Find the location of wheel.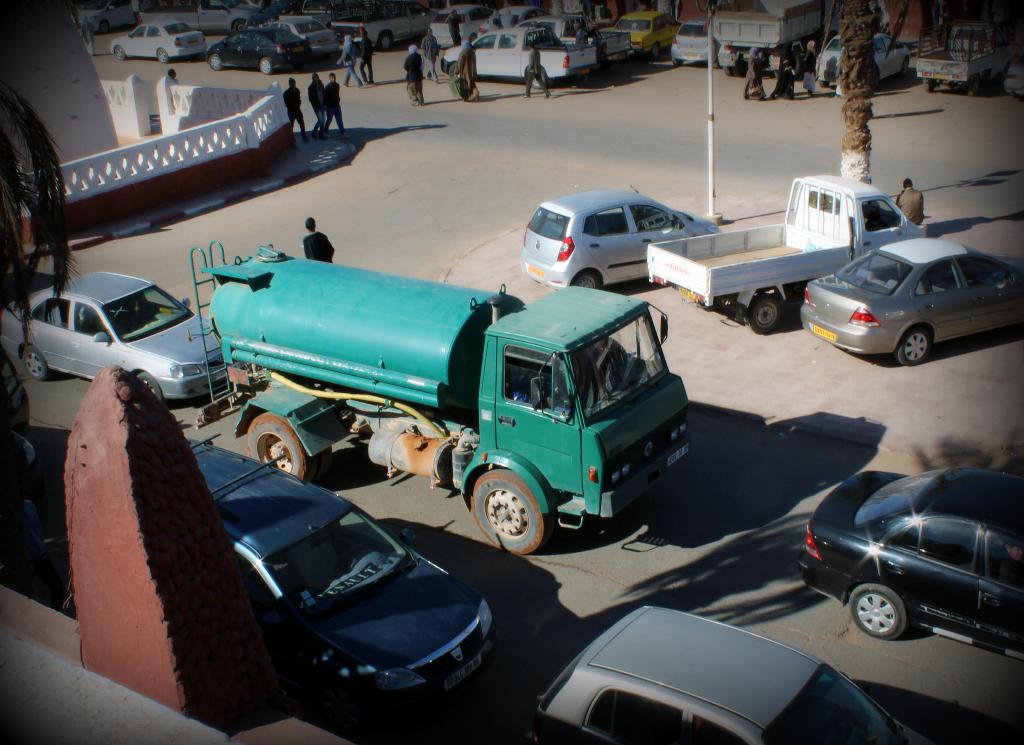
Location: rect(726, 61, 737, 73).
